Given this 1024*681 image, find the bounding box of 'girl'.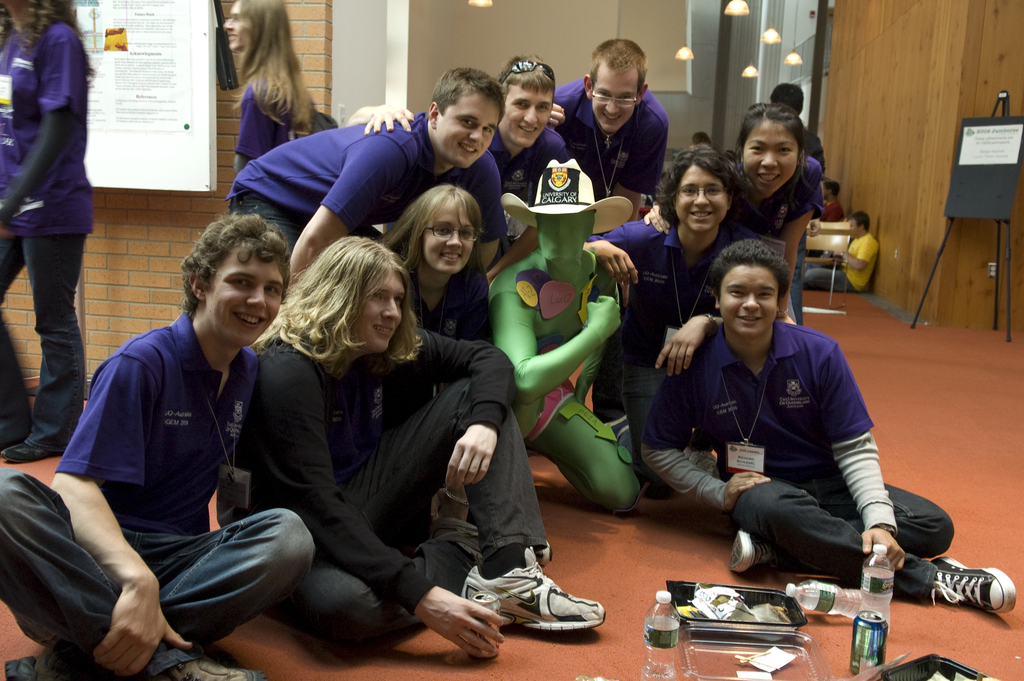
739/101/826/320.
